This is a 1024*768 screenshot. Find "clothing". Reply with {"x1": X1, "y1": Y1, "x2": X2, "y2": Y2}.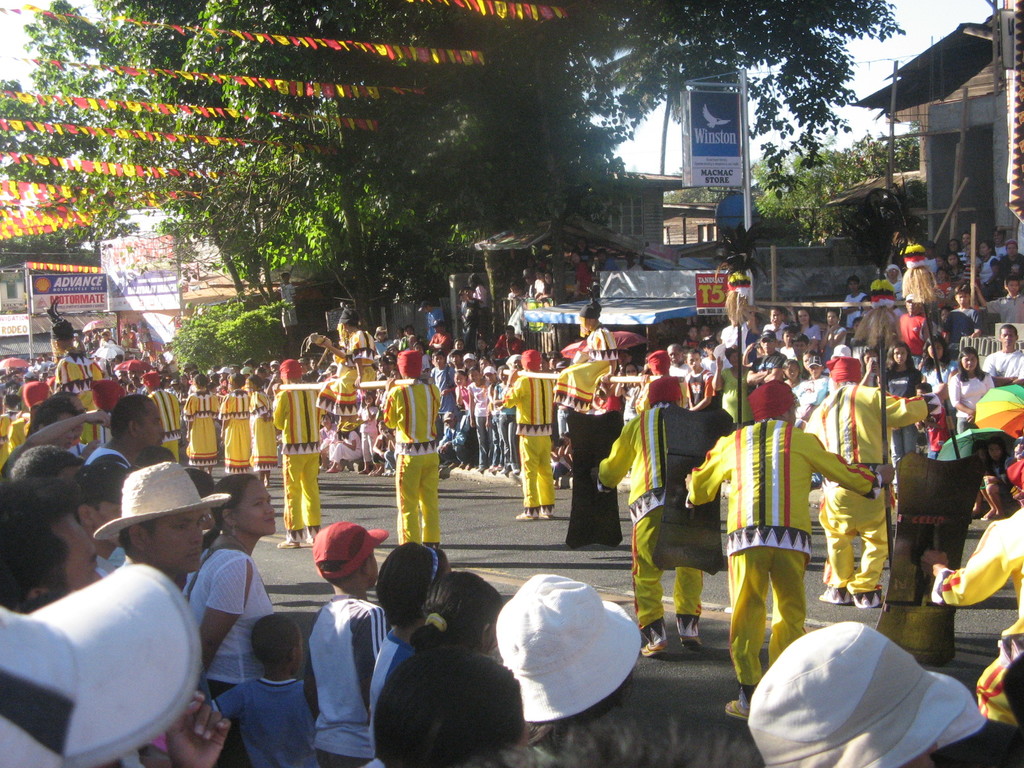
{"x1": 361, "y1": 410, "x2": 377, "y2": 476}.
